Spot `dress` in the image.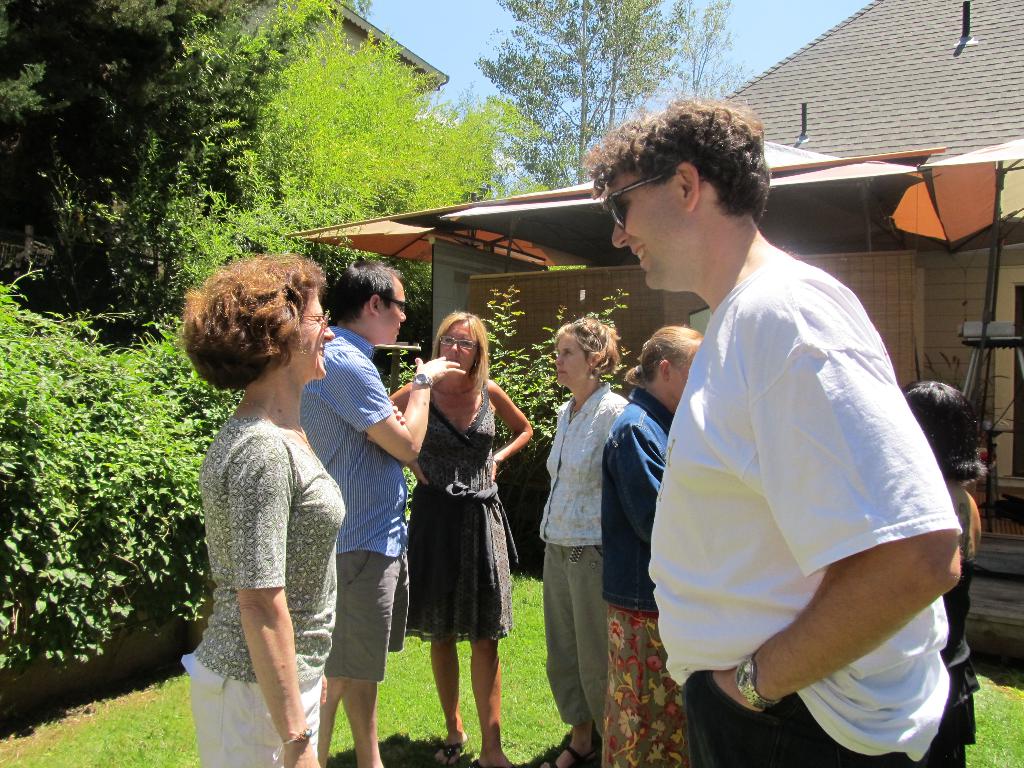
`dress` found at <region>401, 381, 518, 647</region>.
